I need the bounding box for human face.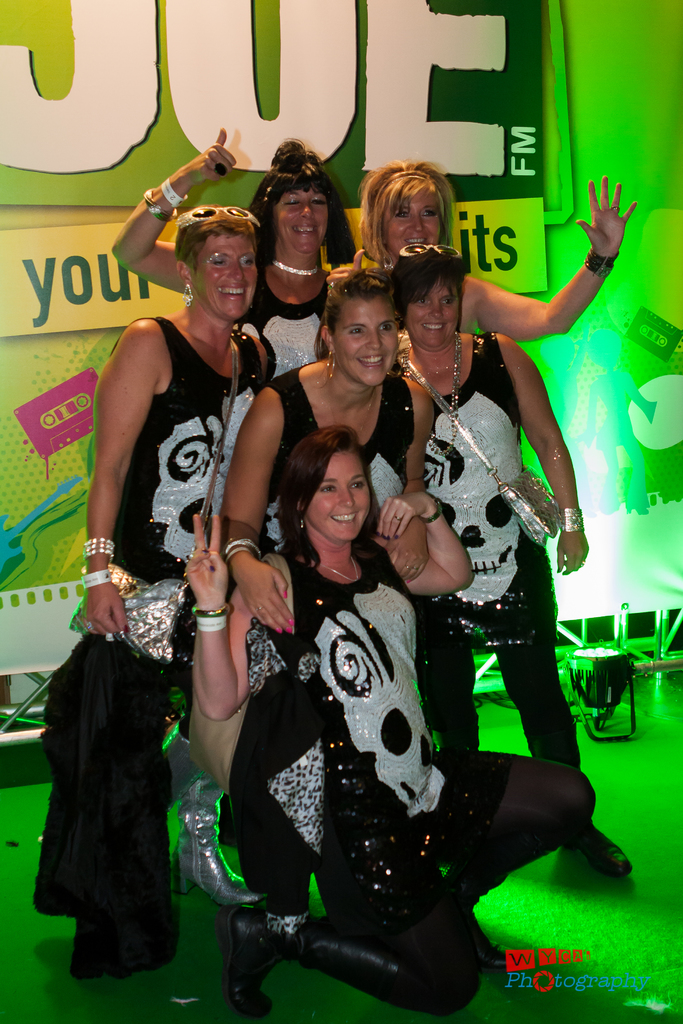
Here it is: left=271, top=188, right=331, bottom=254.
